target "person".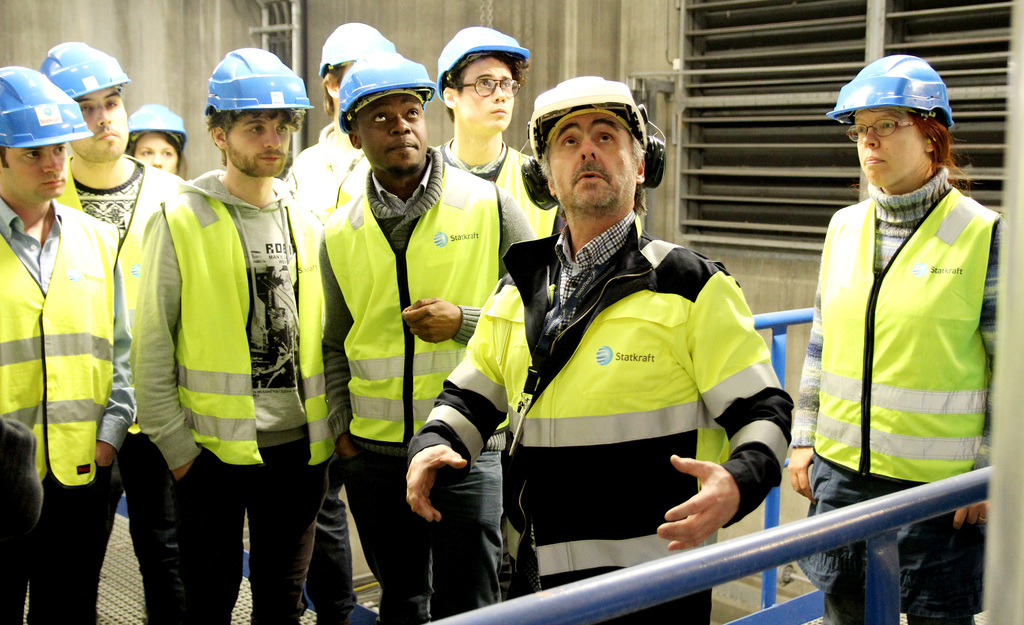
Target region: crop(426, 18, 566, 238).
